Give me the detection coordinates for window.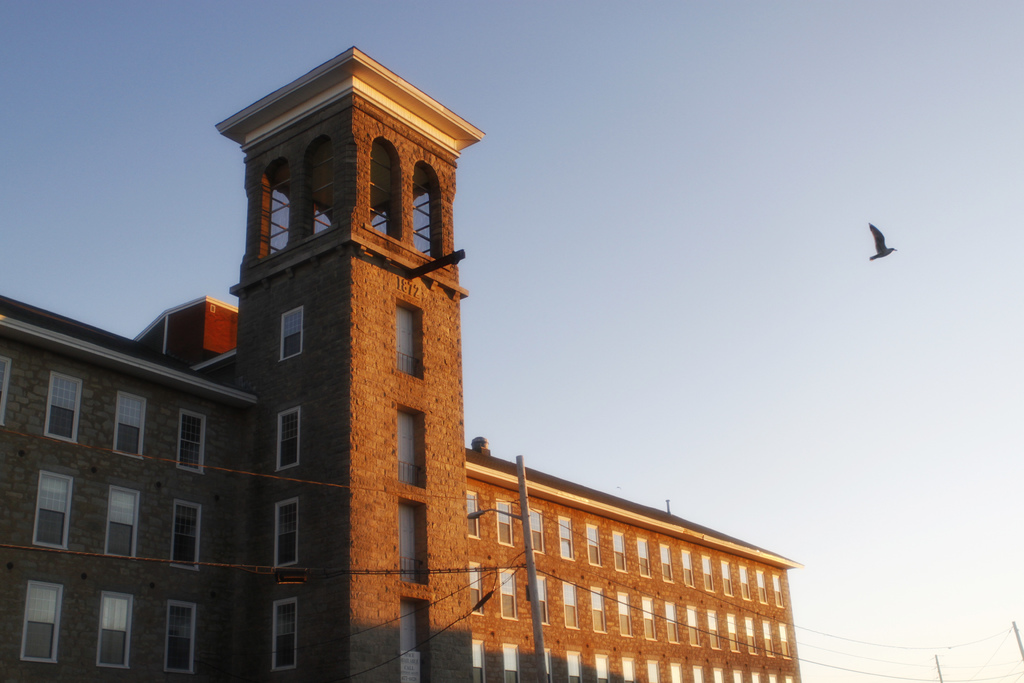
box=[643, 598, 657, 640].
